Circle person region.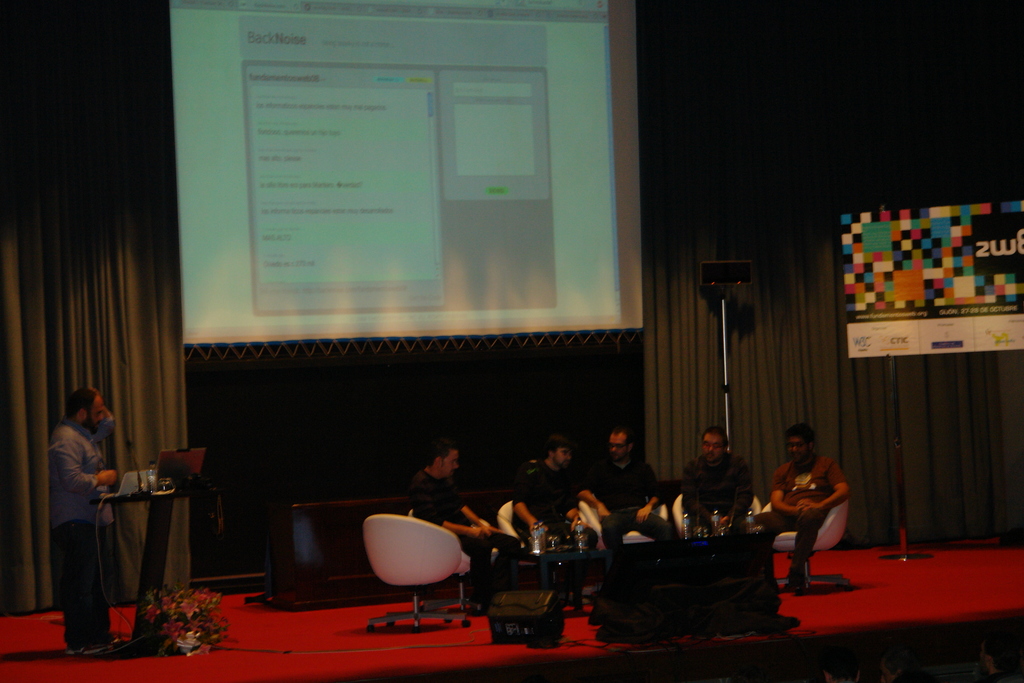
Region: crop(414, 434, 499, 612).
